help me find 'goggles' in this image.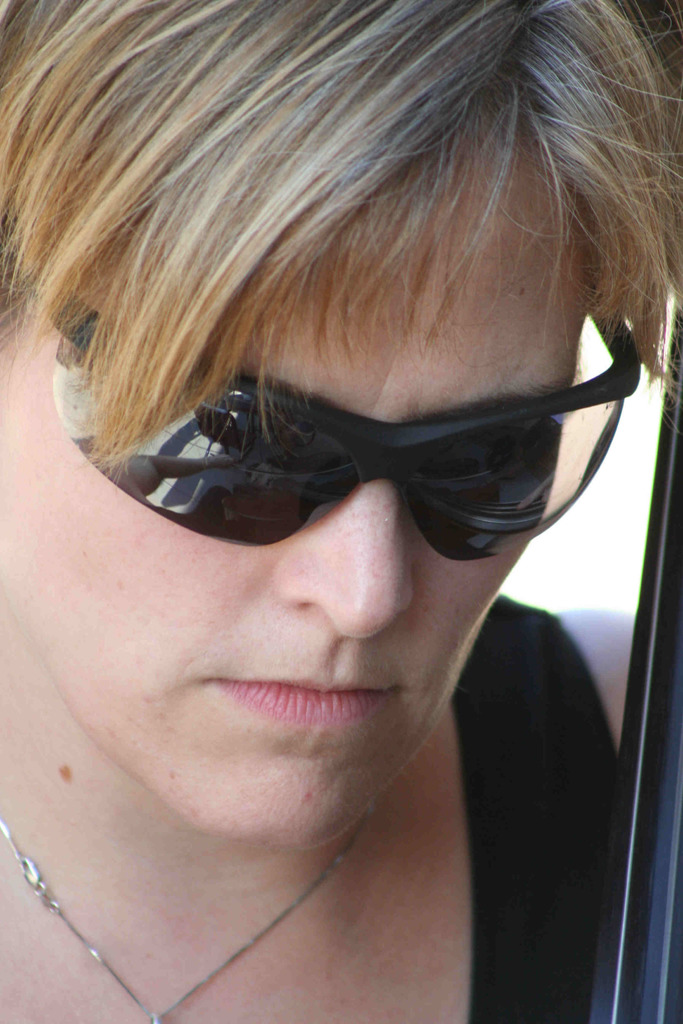
Found it: region(62, 342, 657, 560).
